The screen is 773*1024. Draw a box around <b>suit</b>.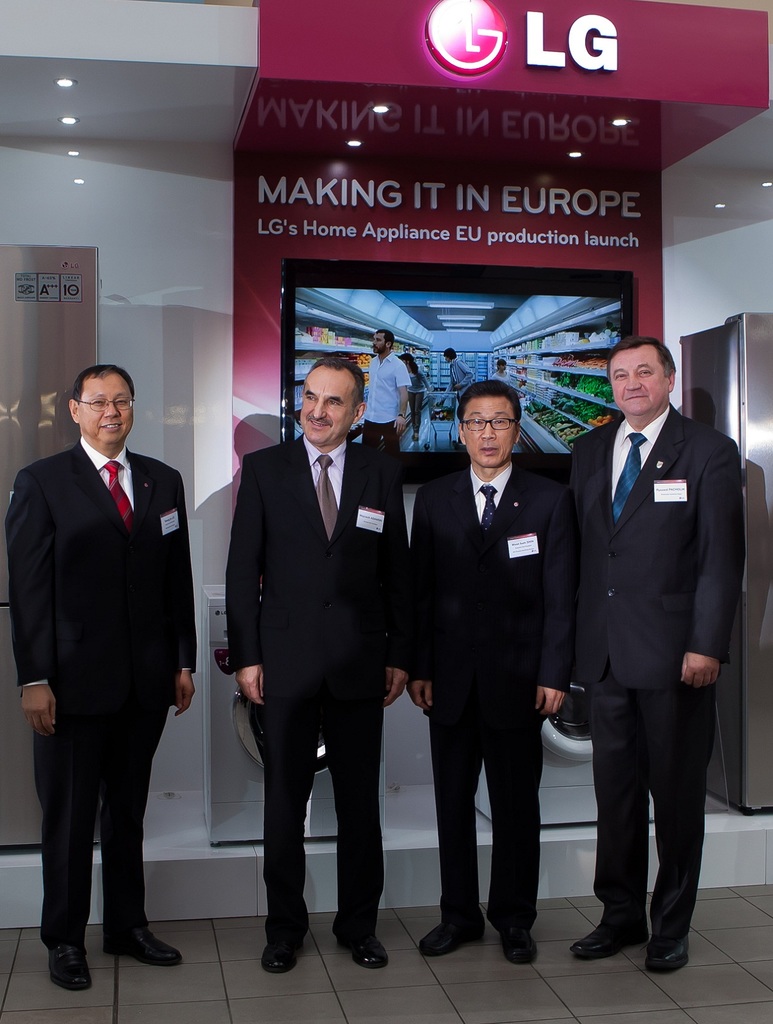
BBox(9, 431, 194, 949).
